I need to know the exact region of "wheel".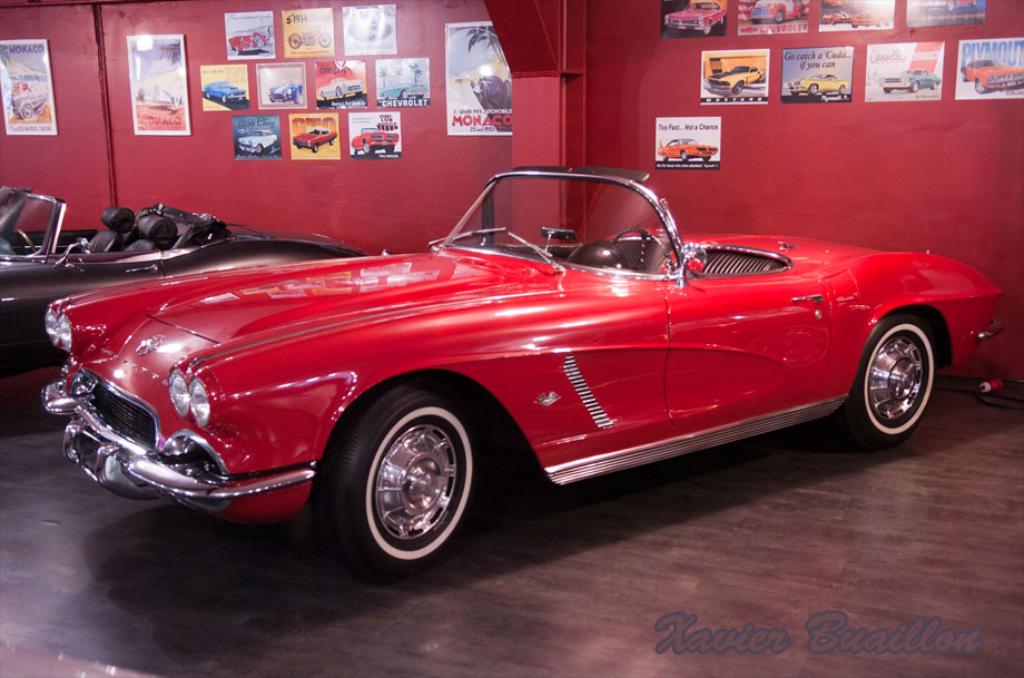
Region: rect(882, 89, 893, 95).
